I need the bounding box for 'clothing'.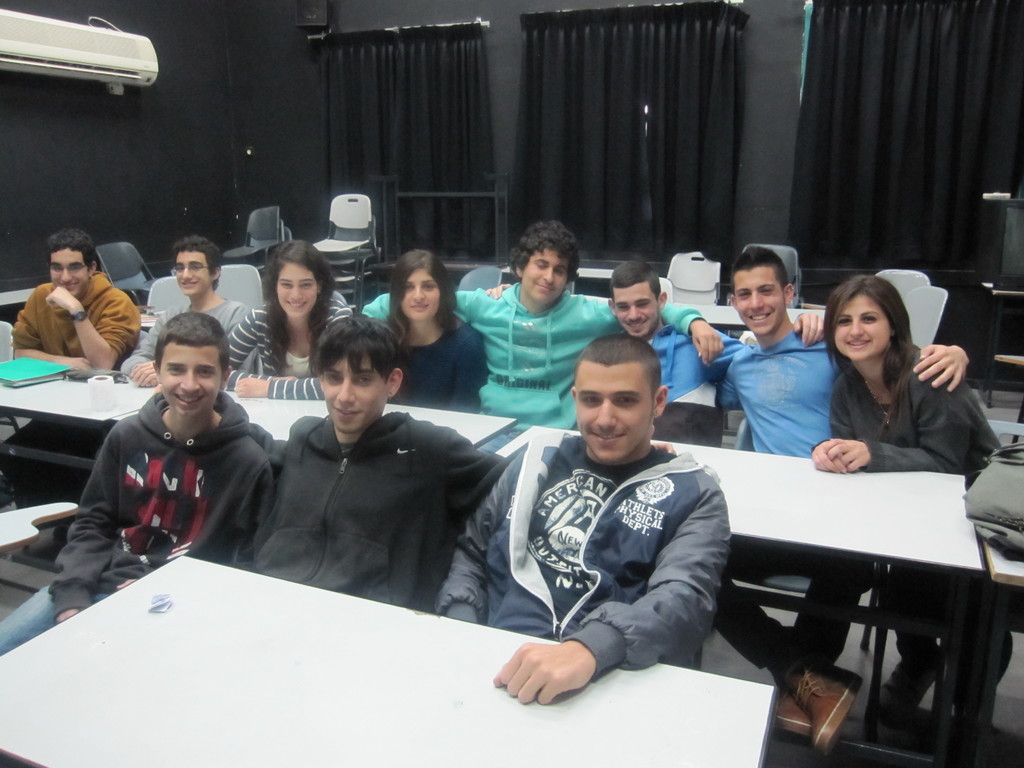
Here it is: <box>815,352,1012,490</box>.
